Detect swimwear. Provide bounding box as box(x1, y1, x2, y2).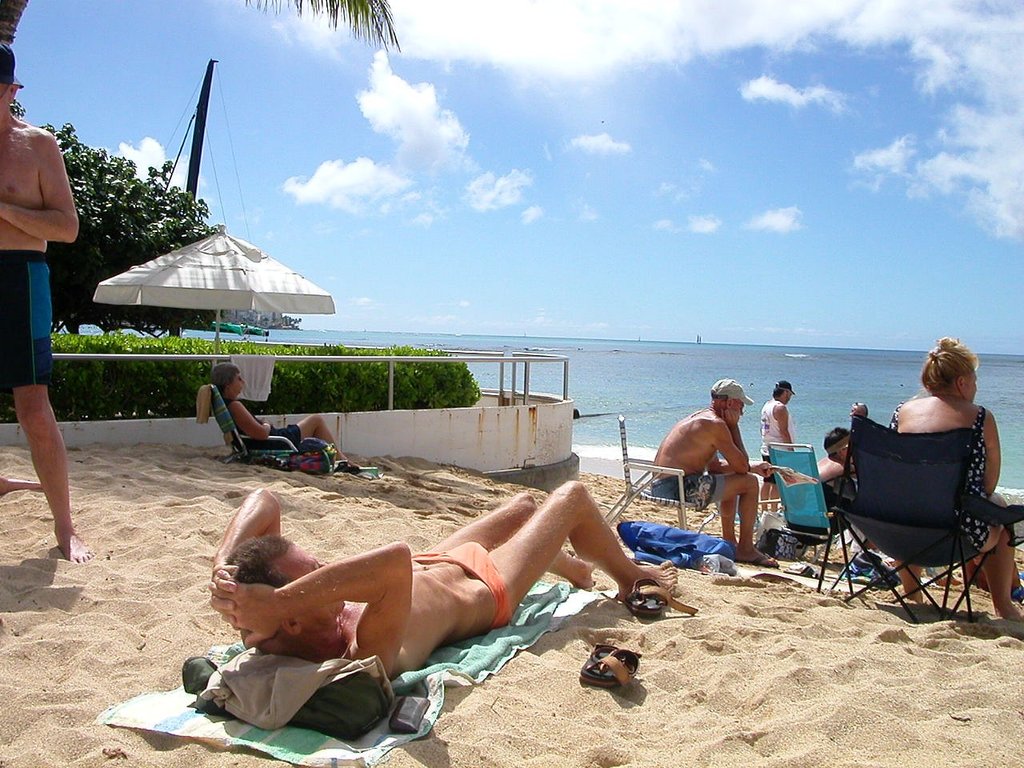
box(760, 398, 798, 480).
